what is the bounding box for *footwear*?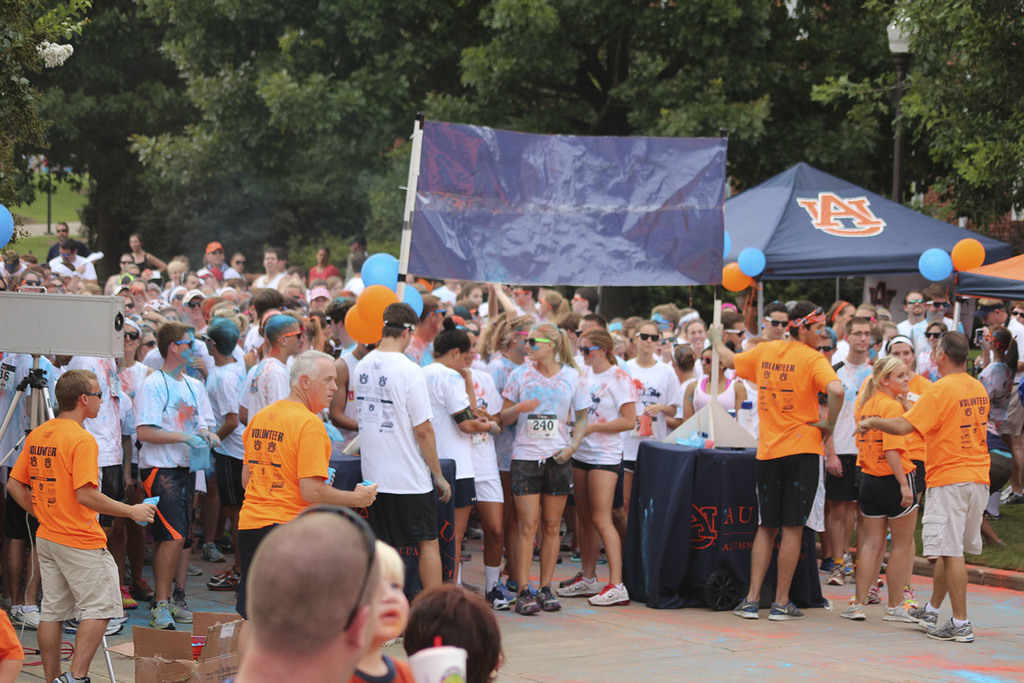
(left=51, top=669, right=87, bottom=682).
